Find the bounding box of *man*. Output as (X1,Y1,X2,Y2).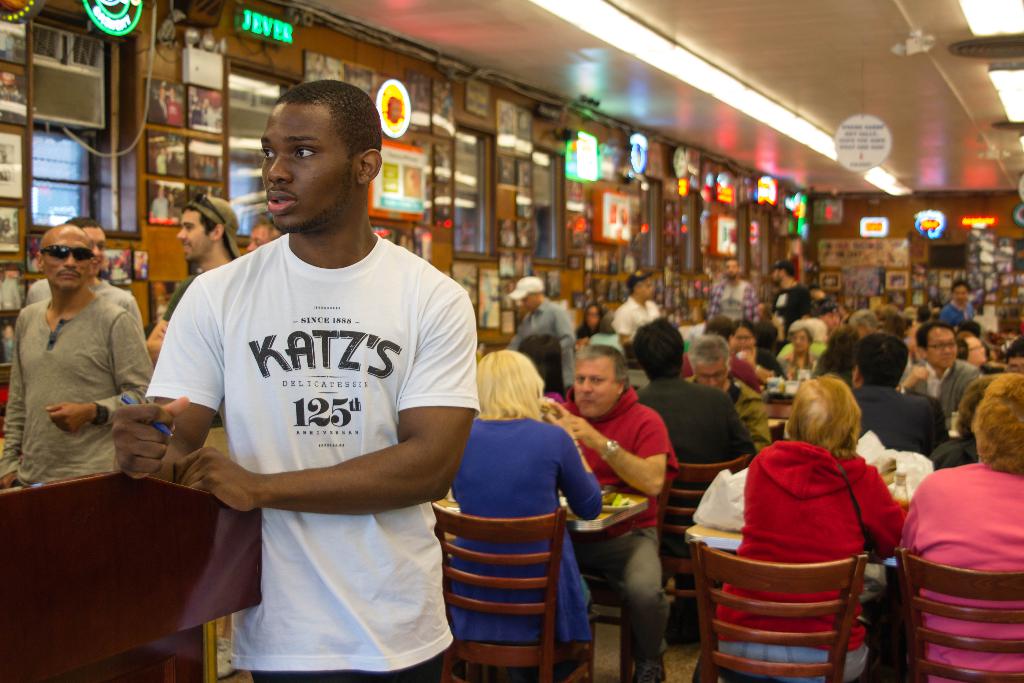
(556,345,682,682).
